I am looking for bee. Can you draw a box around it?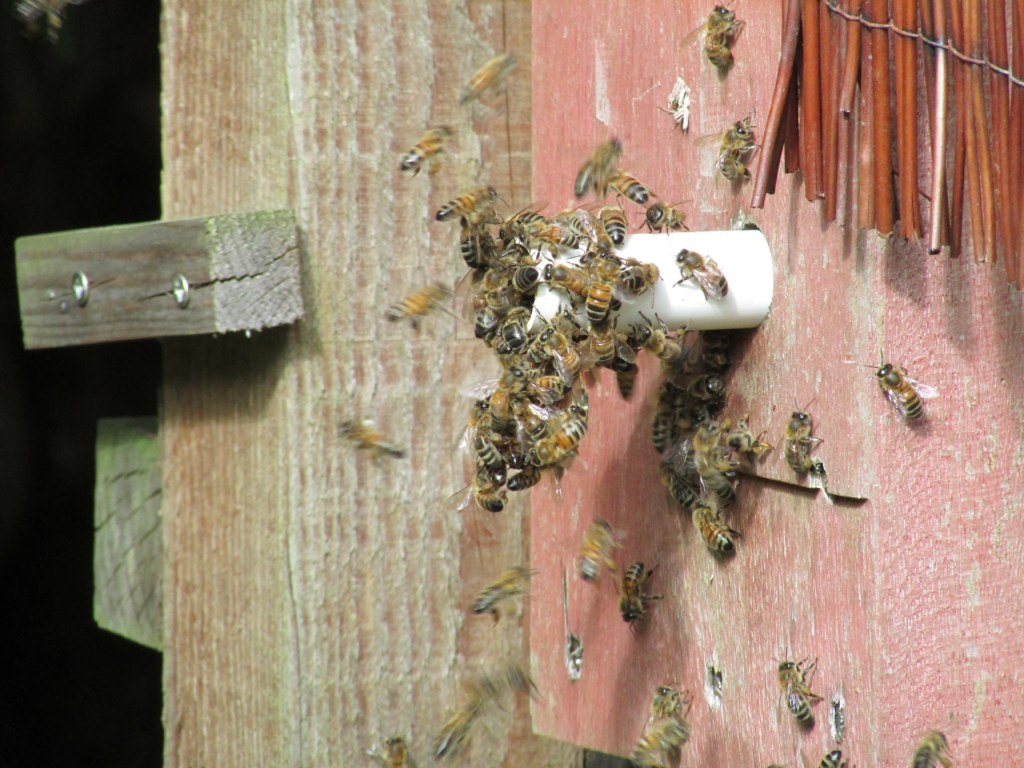
Sure, the bounding box is [664, 248, 732, 302].
